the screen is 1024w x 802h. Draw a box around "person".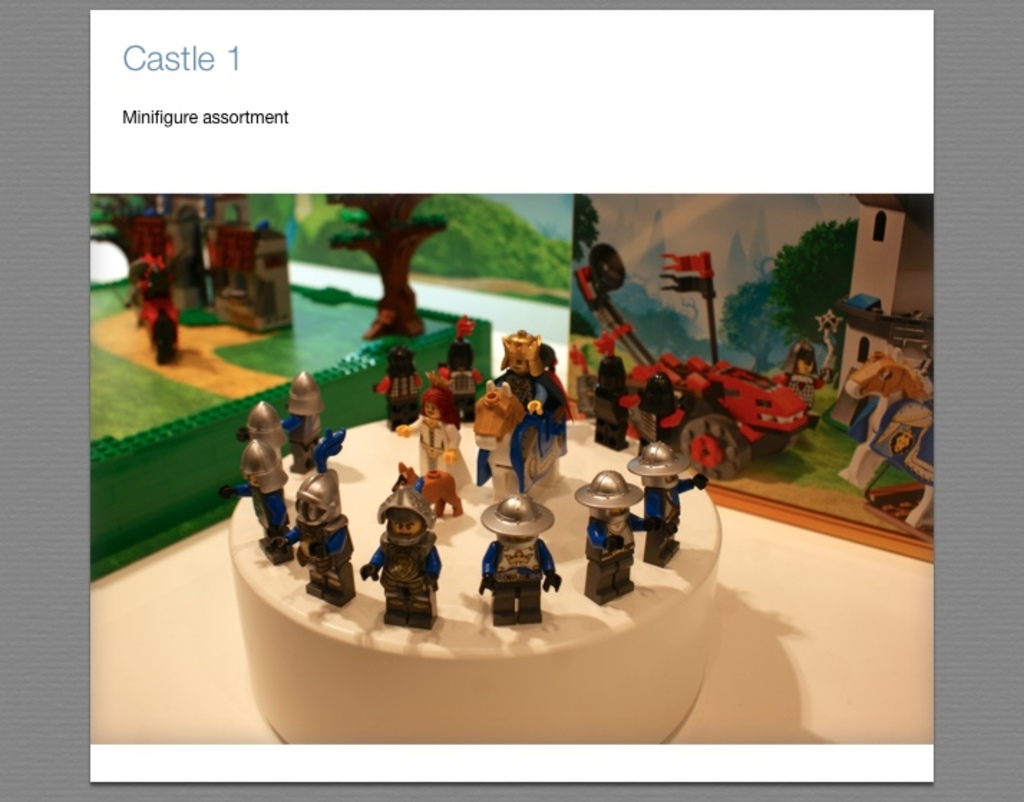
x1=621, y1=370, x2=697, y2=458.
